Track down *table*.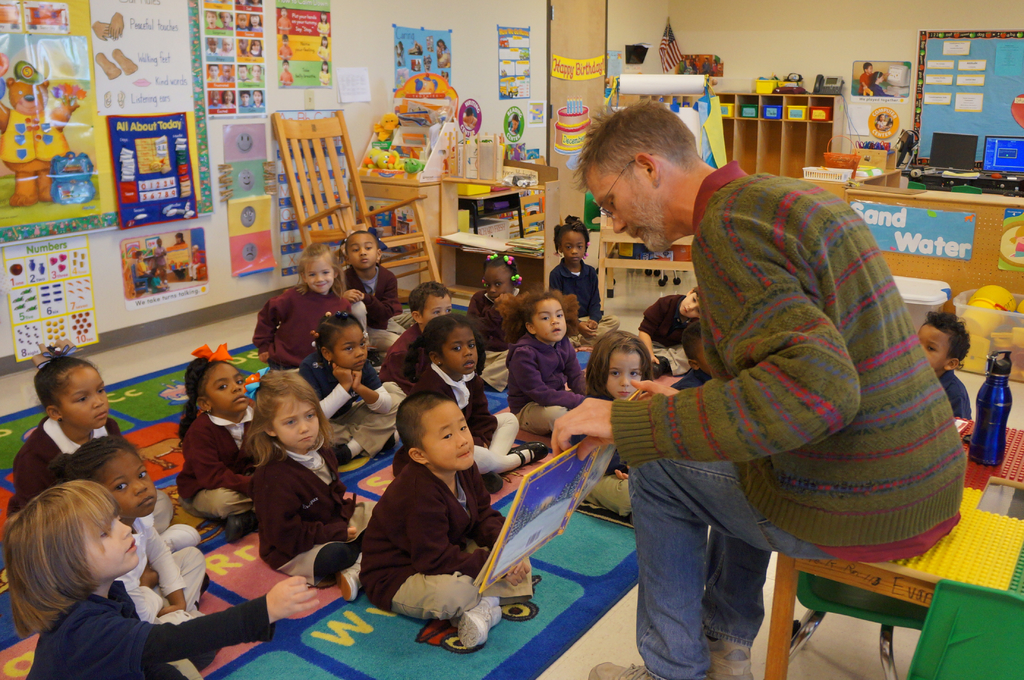
Tracked to bbox(351, 172, 441, 285).
